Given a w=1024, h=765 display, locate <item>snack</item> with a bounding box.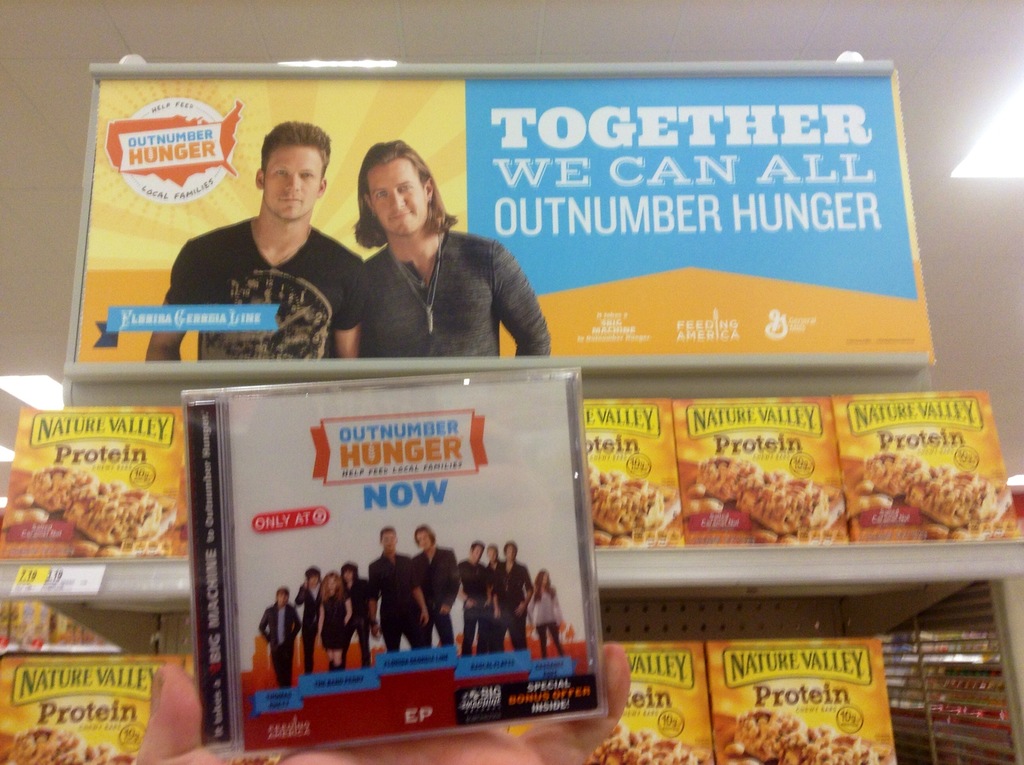
Located: box=[72, 536, 168, 559].
